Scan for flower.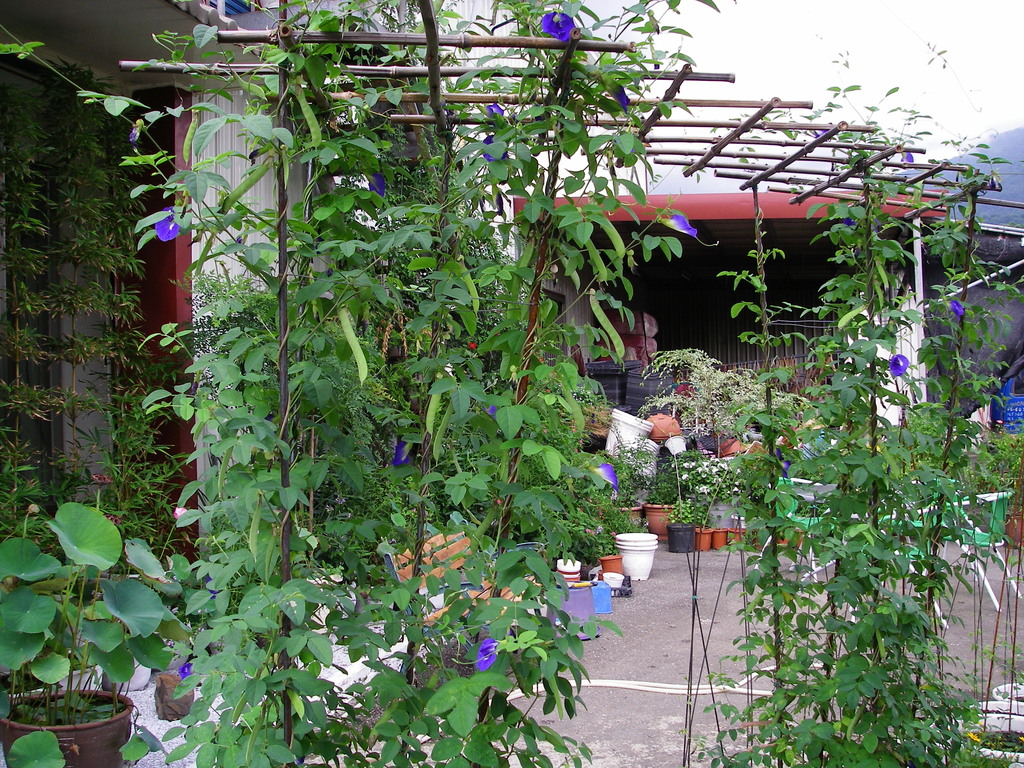
Scan result: 372:168:388:202.
